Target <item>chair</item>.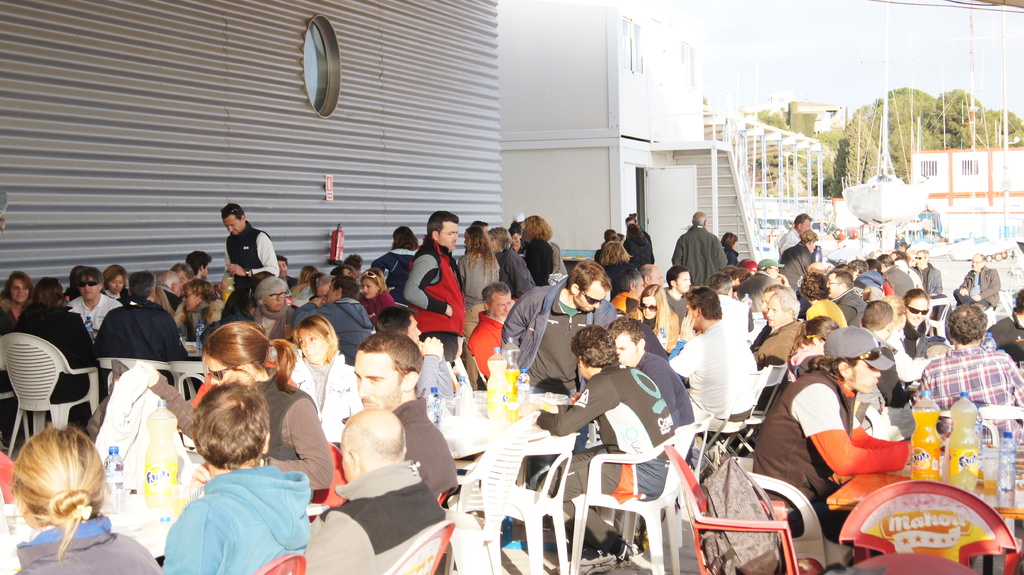
Target region: select_region(252, 553, 306, 574).
